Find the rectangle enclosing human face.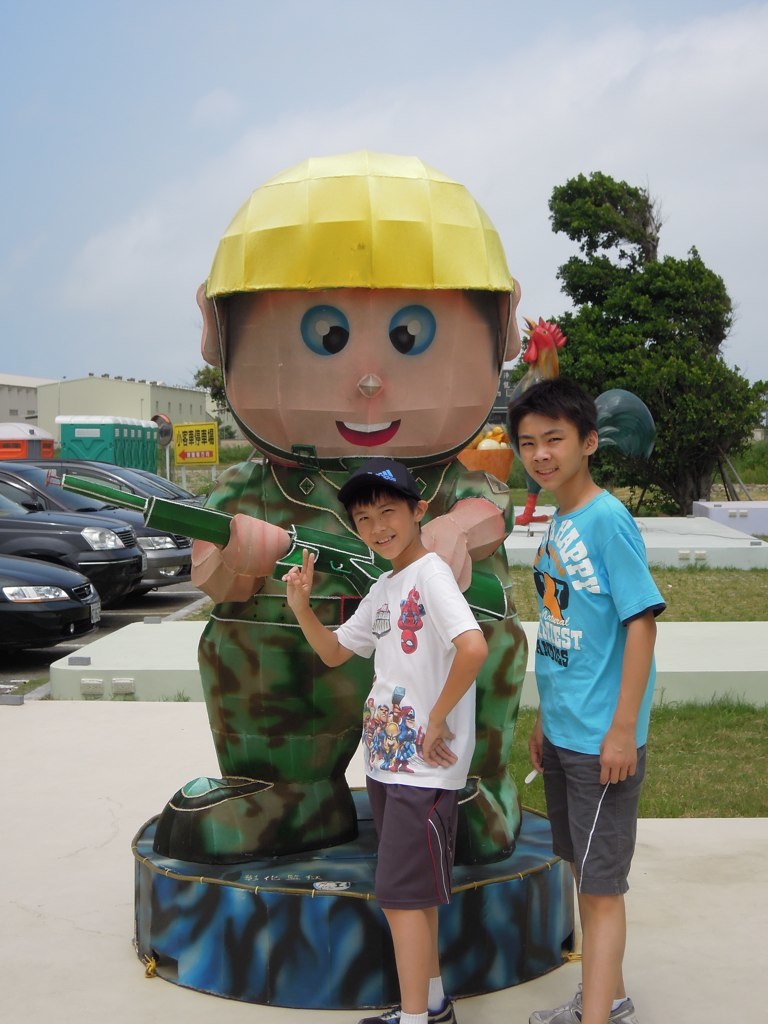
region(521, 409, 590, 487).
